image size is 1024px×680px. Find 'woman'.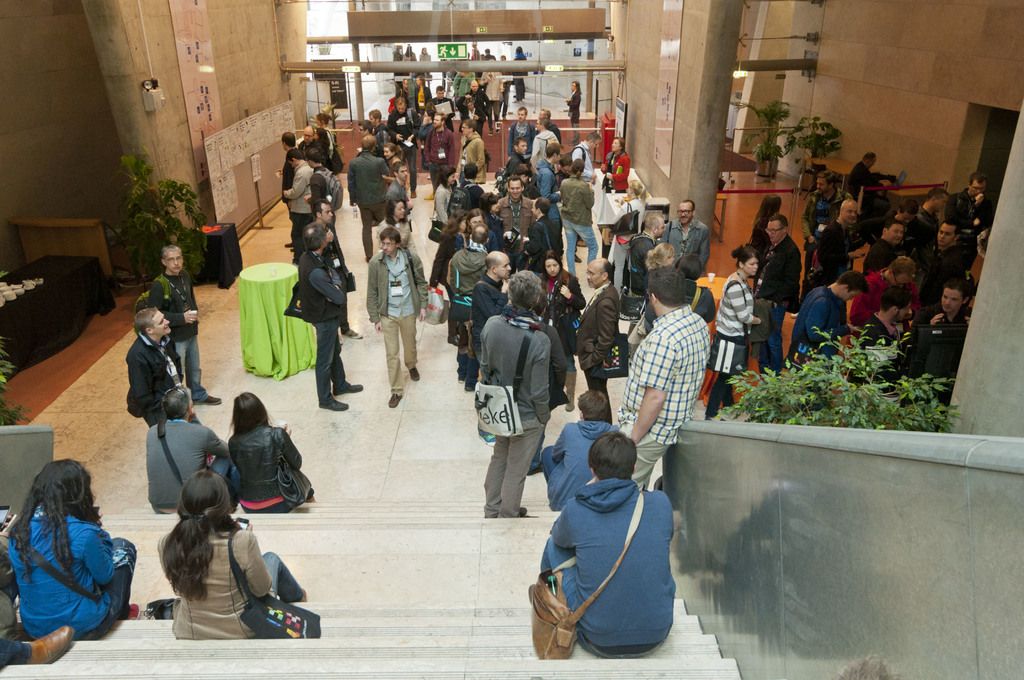
left=601, top=136, right=630, bottom=191.
